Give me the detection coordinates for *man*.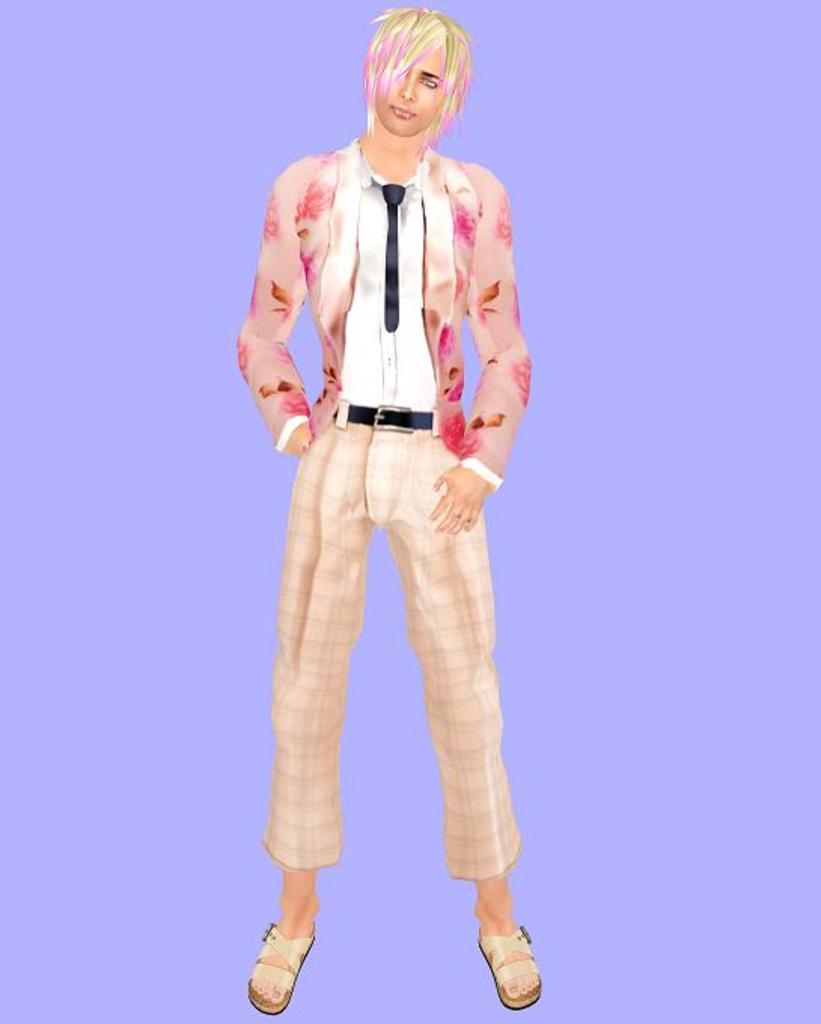
<box>229,0,560,1003</box>.
